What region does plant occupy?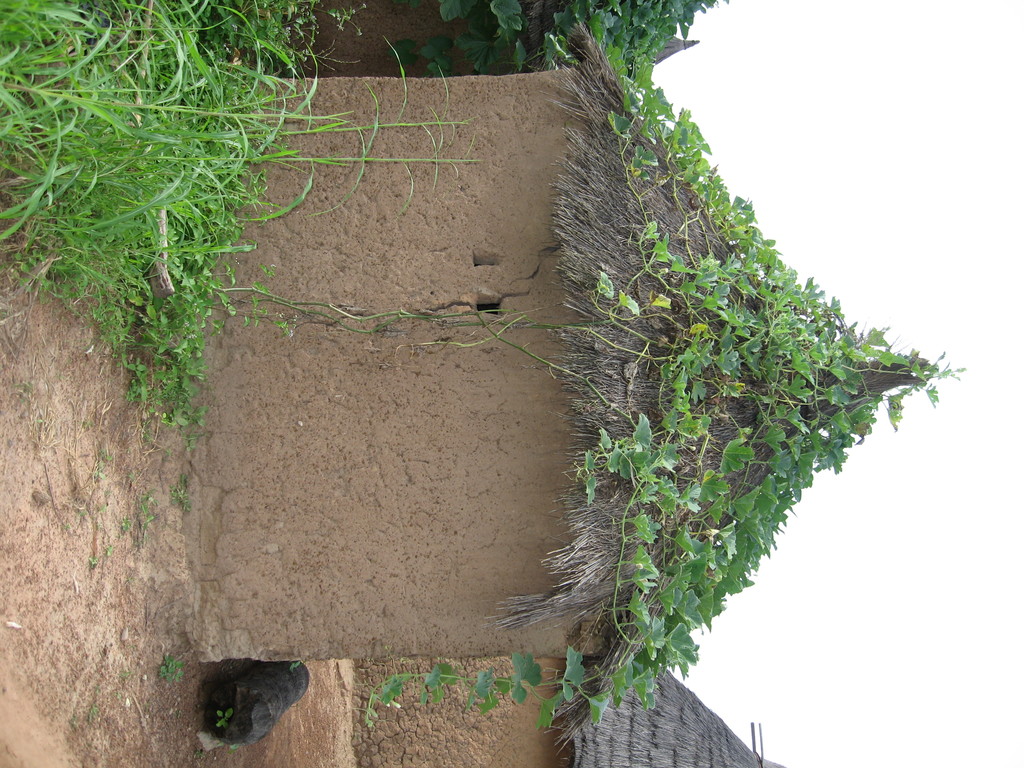
crop(170, 470, 191, 519).
